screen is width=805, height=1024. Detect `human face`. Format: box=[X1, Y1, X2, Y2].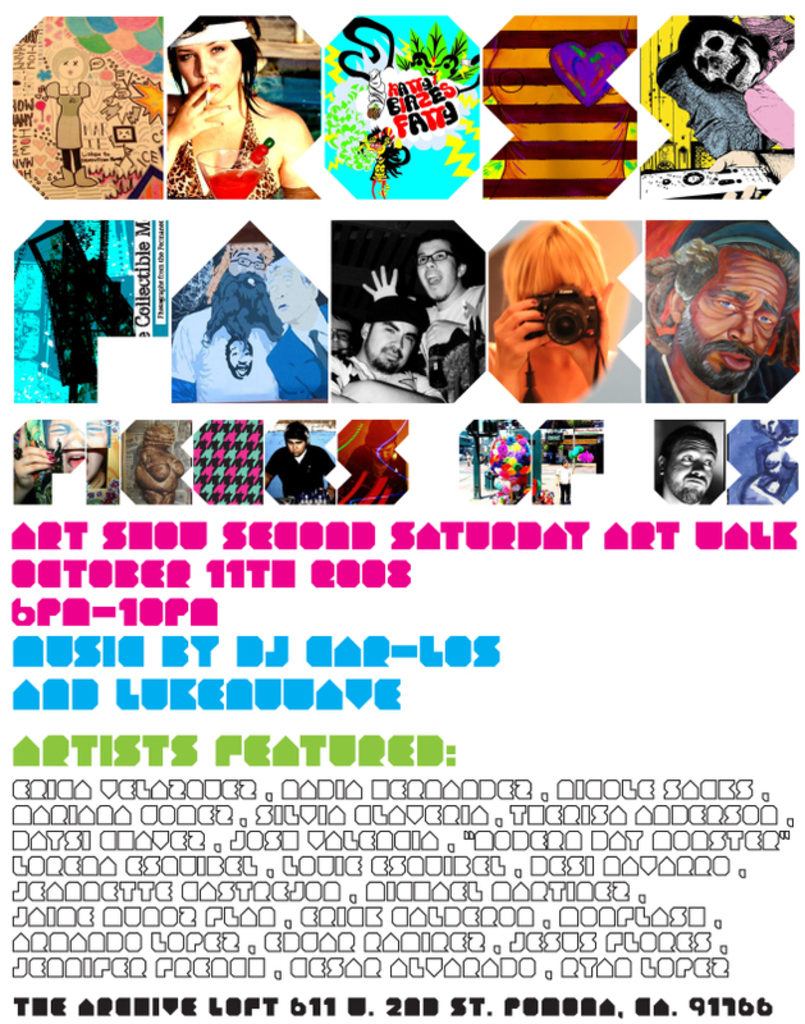
box=[180, 32, 242, 104].
